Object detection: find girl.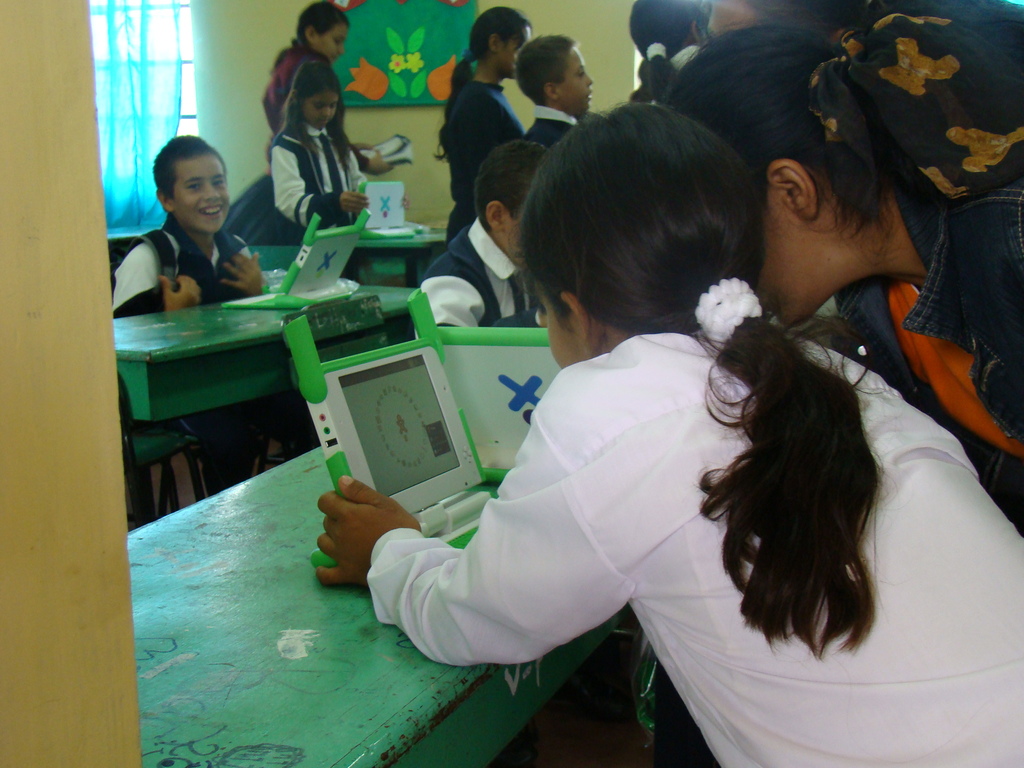
bbox=[316, 102, 1023, 767].
